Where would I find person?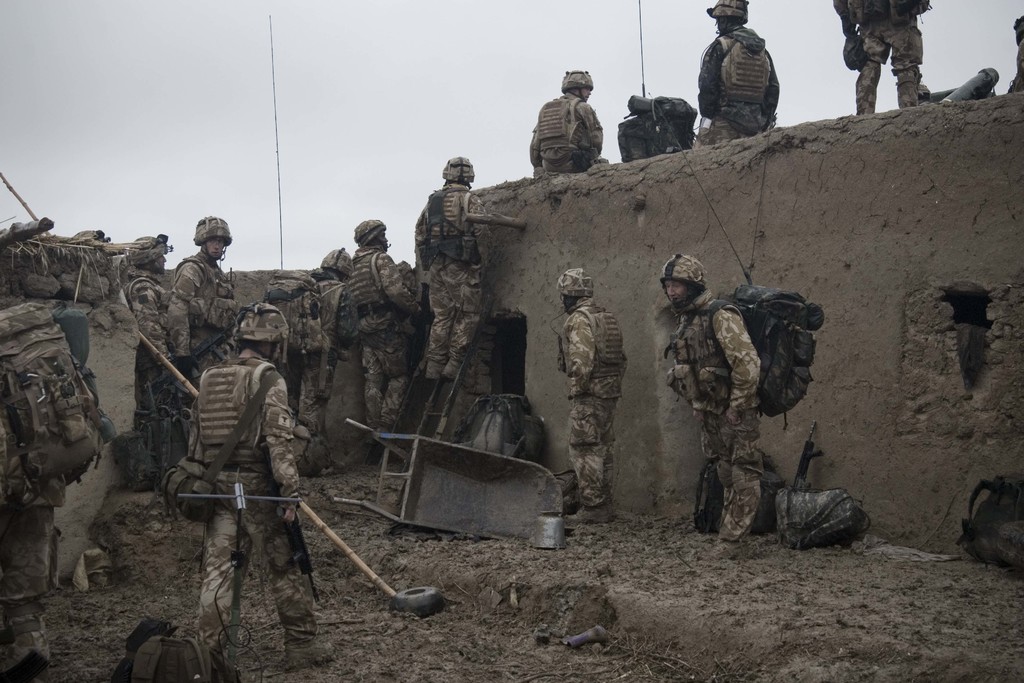
At [165, 213, 229, 447].
